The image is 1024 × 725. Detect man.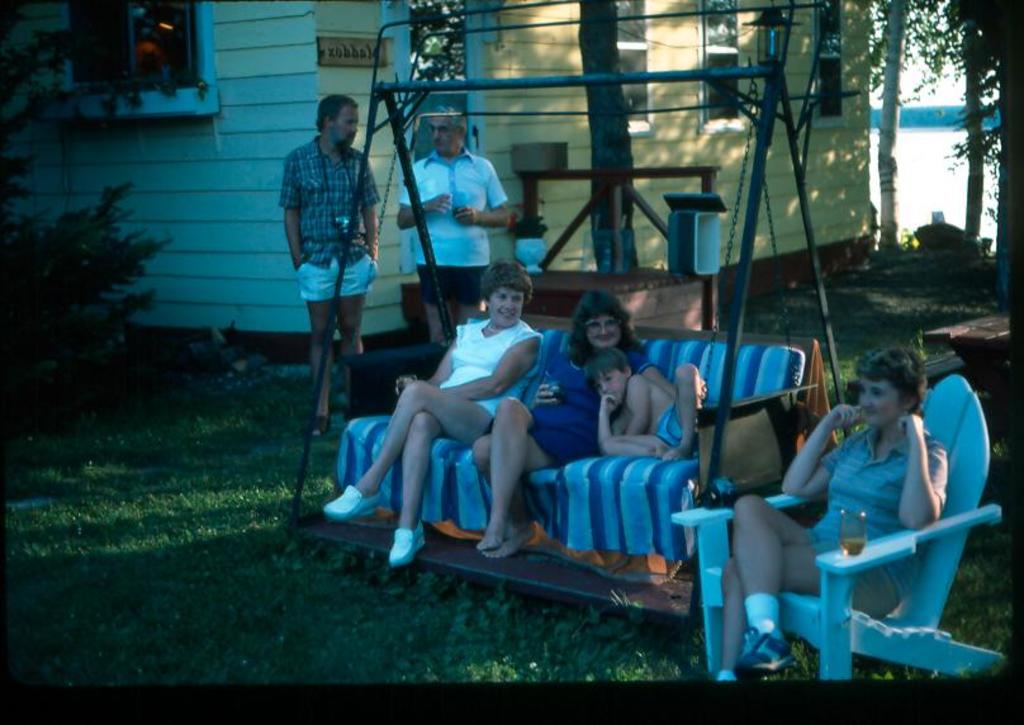
Detection: 390/104/508/346.
